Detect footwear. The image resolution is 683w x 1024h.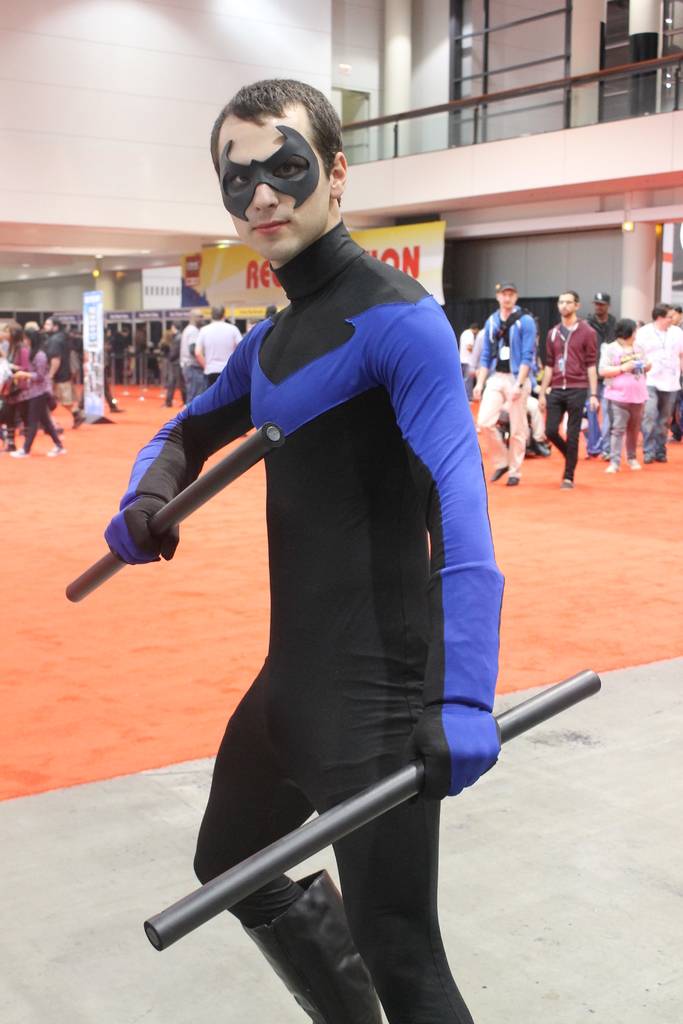
[left=529, top=438, right=547, bottom=452].
